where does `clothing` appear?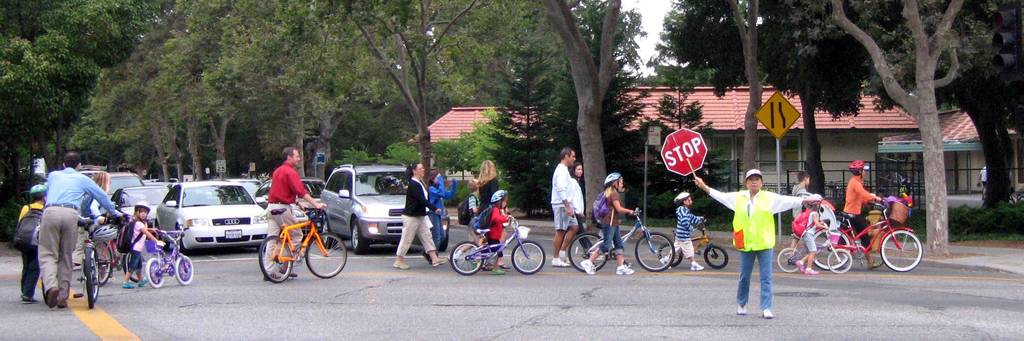
Appears at select_region(980, 165, 988, 191).
